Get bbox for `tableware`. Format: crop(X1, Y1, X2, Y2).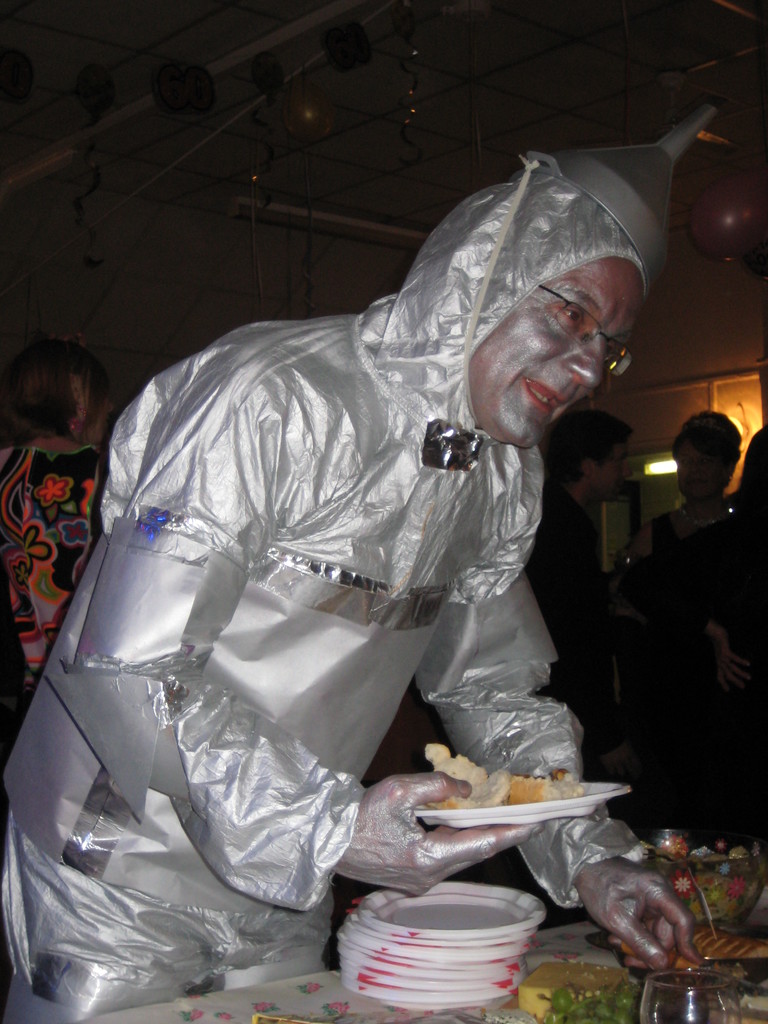
crop(339, 888, 562, 1002).
